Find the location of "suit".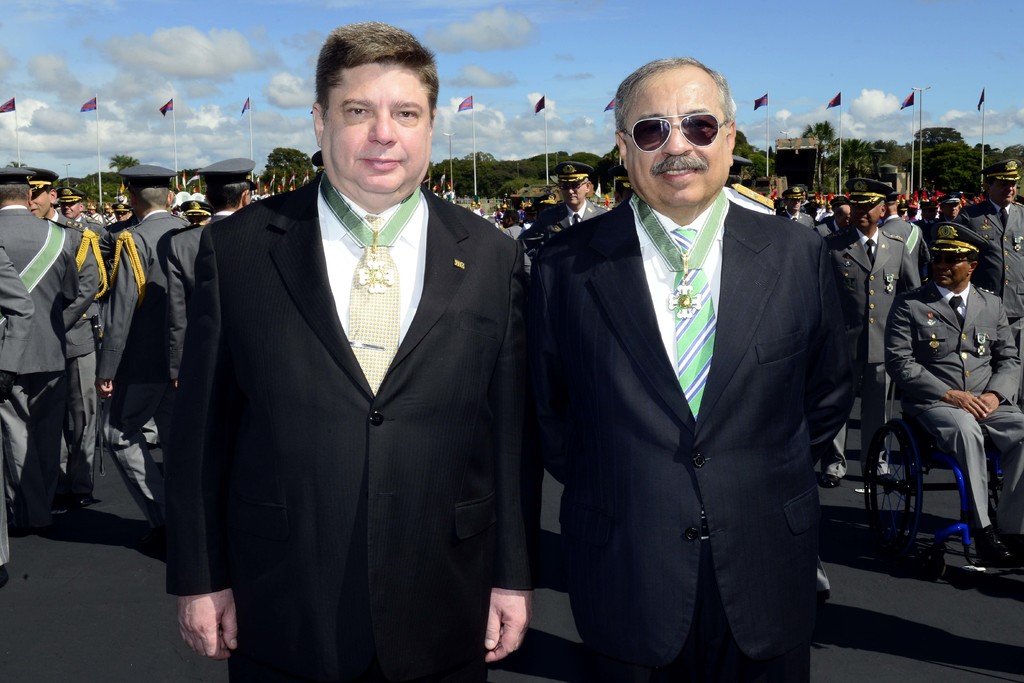
Location: 813/215/837/241.
